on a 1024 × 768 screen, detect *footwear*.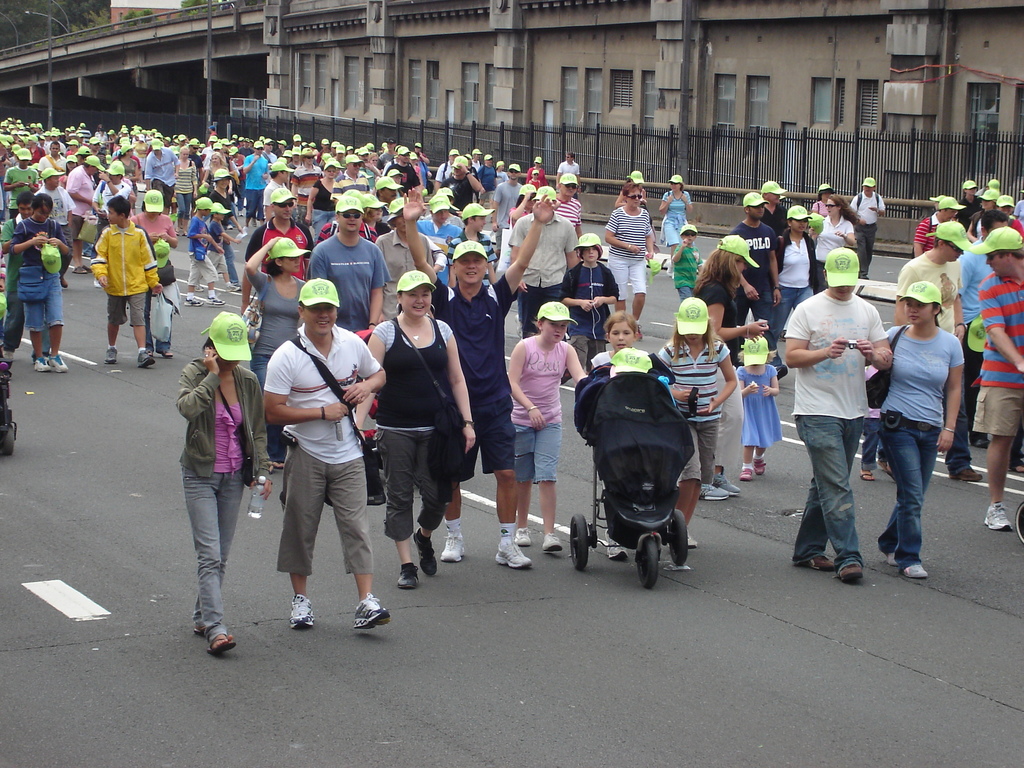
740:463:755:484.
